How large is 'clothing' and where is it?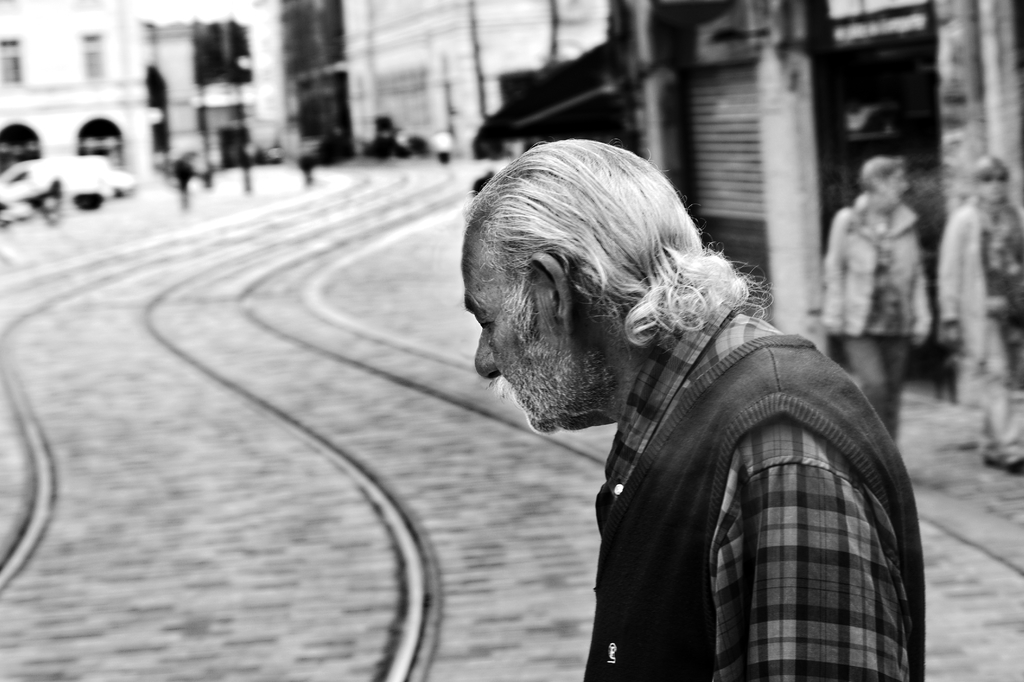
Bounding box: (598,282,943,681).
